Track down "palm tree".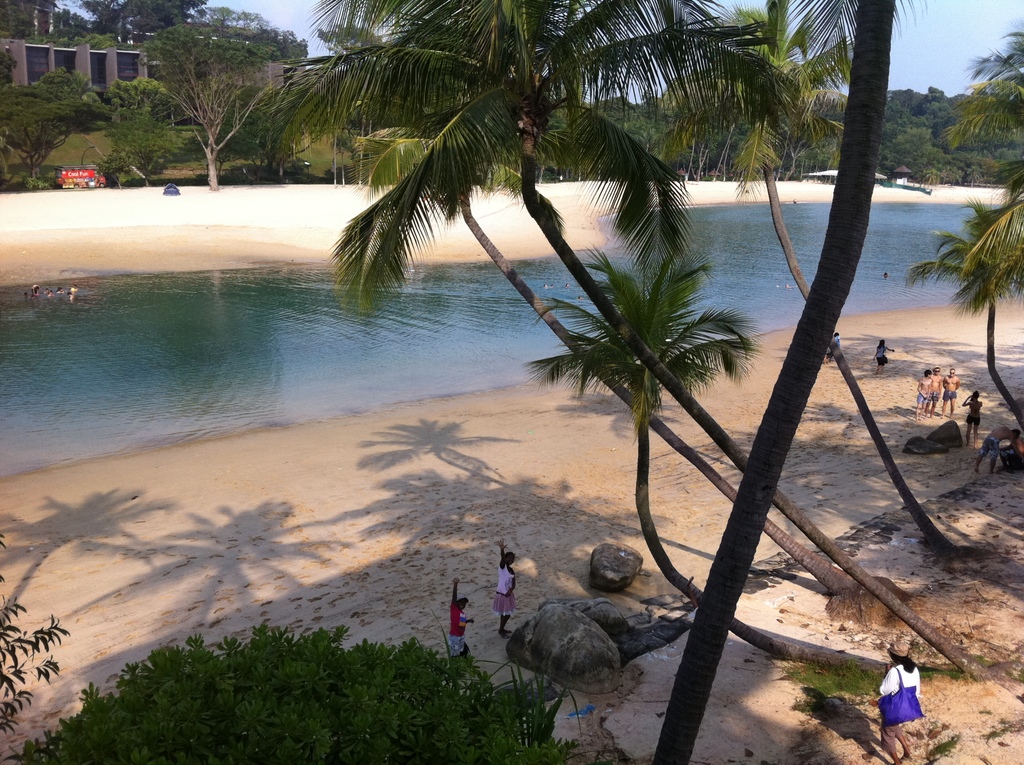
Tracked to bbox(939, 16, 1023, 314).
